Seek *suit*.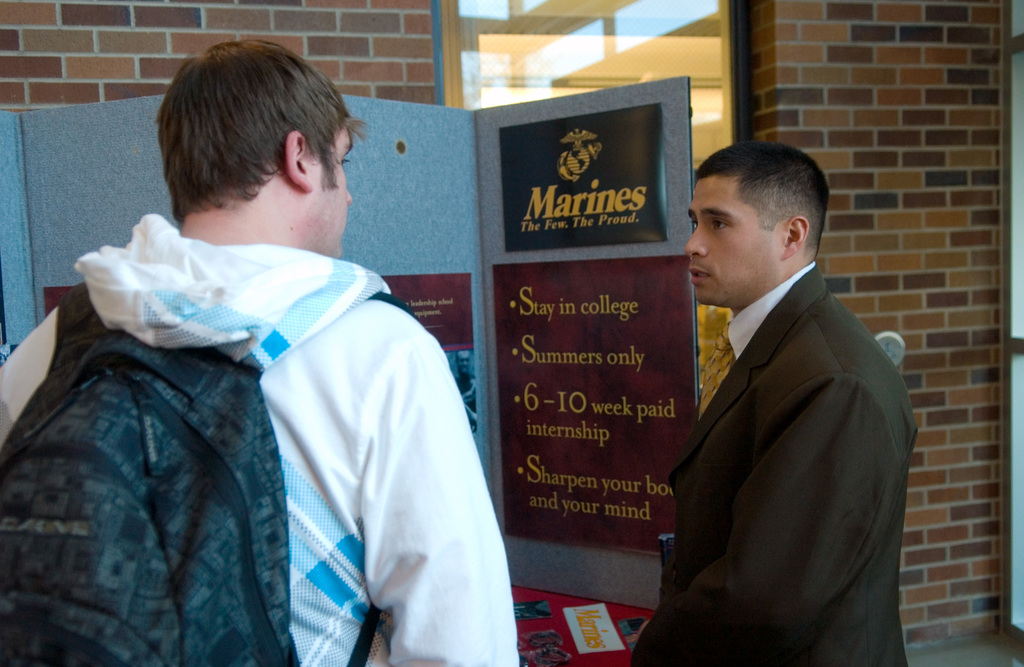
rect(589, 144, 901, 666).
